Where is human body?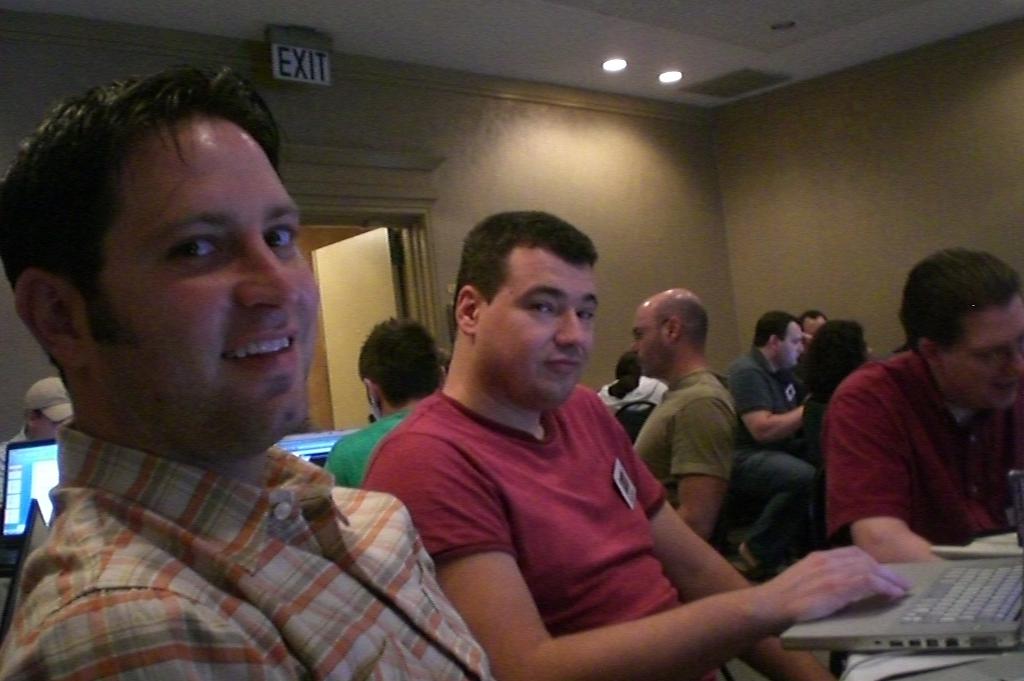
595, 347, 665, 411.
